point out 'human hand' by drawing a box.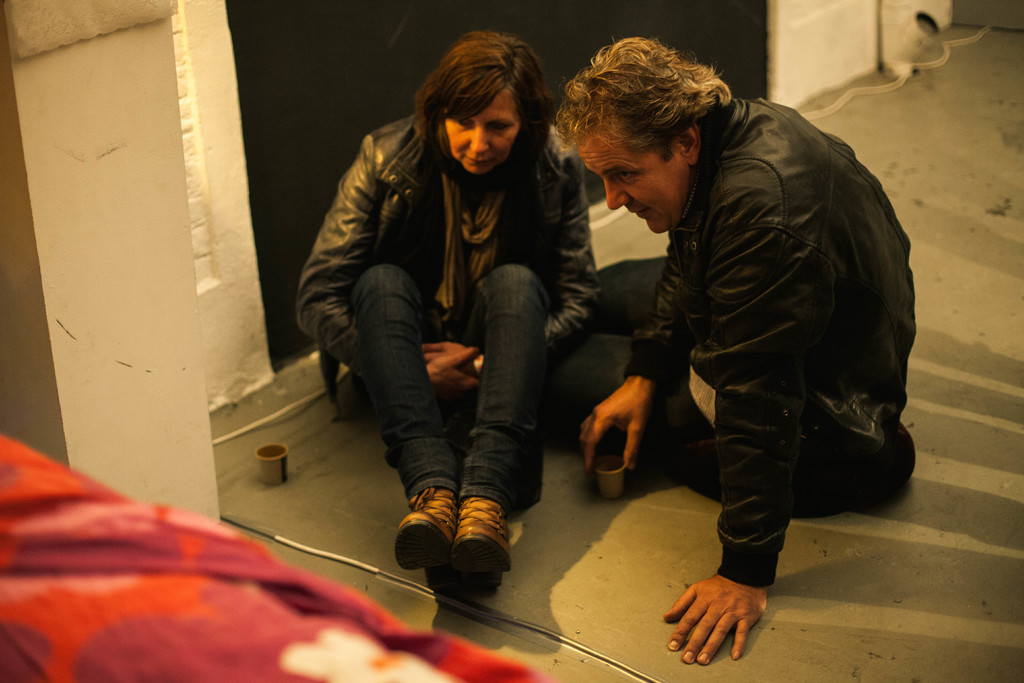
{"x1": 418, "y1": 339, "x2": 483, "y2": 378}.
